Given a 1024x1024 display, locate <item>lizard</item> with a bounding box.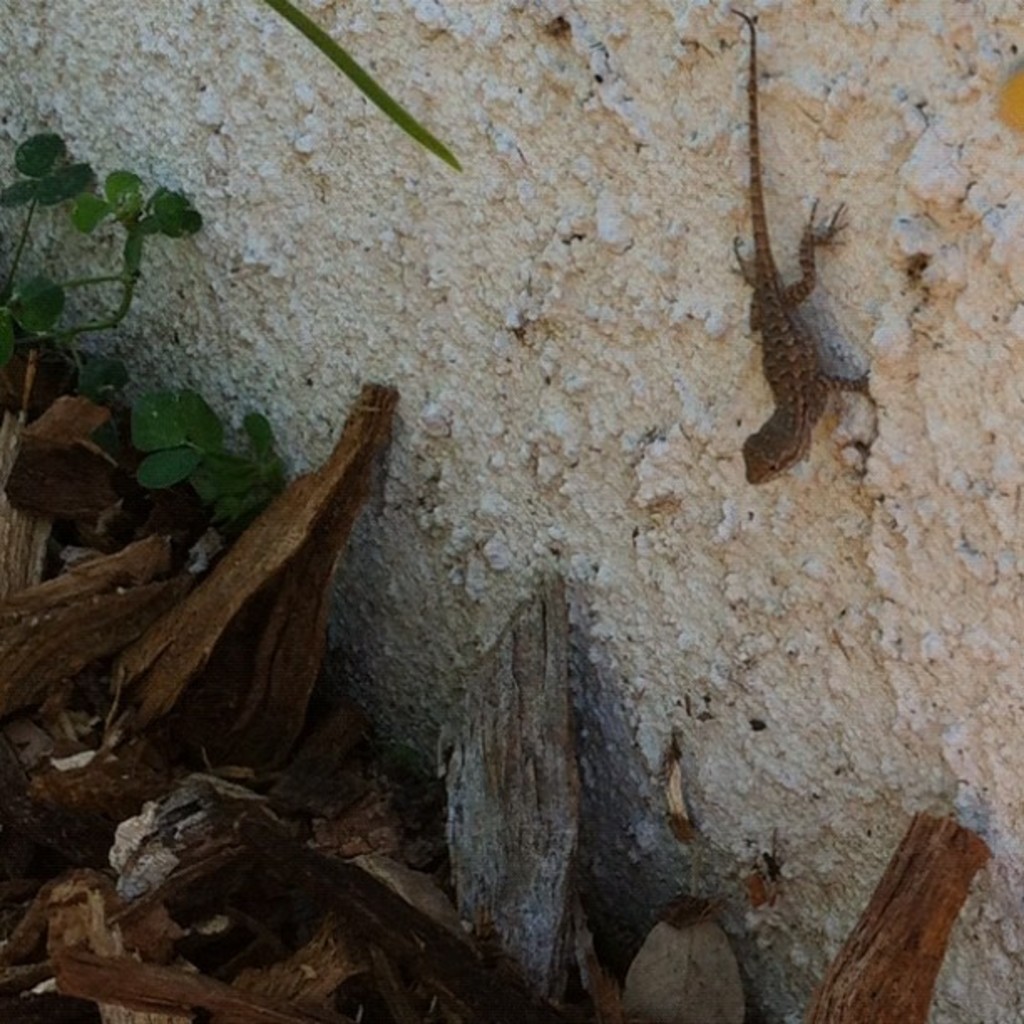
Located: box(731, 114, 883, 497).
